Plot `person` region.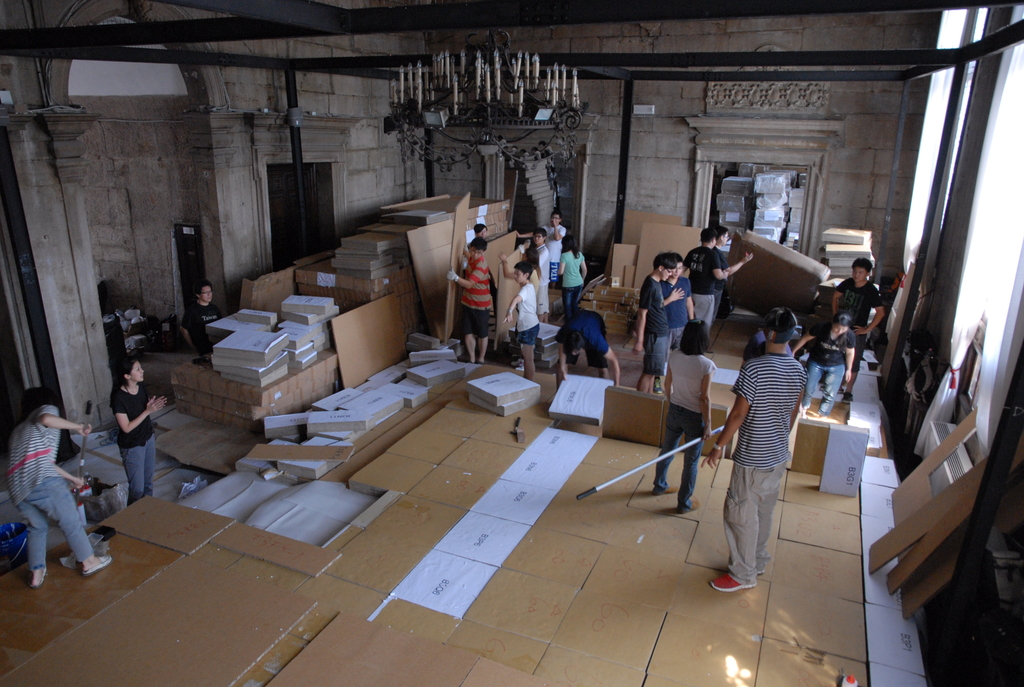
Plotted at (6,393,113,590).
